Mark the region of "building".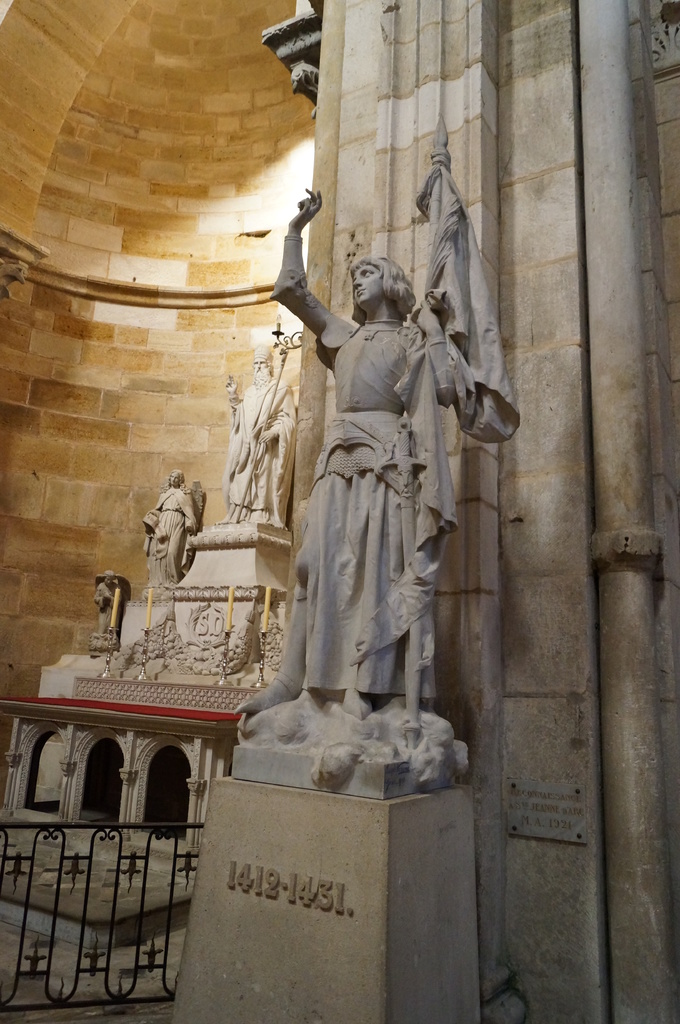
Region: {"left": 0, "top": 0, "right": 679, "bottom": 1023}.
